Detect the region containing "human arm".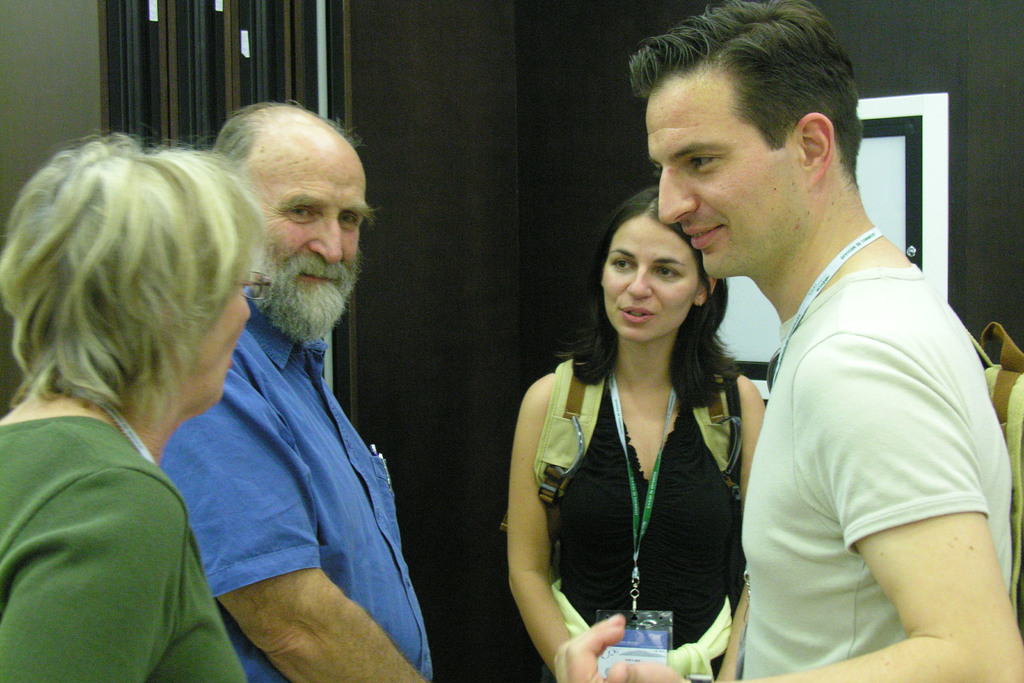
(738, 306, 1023, 682).
